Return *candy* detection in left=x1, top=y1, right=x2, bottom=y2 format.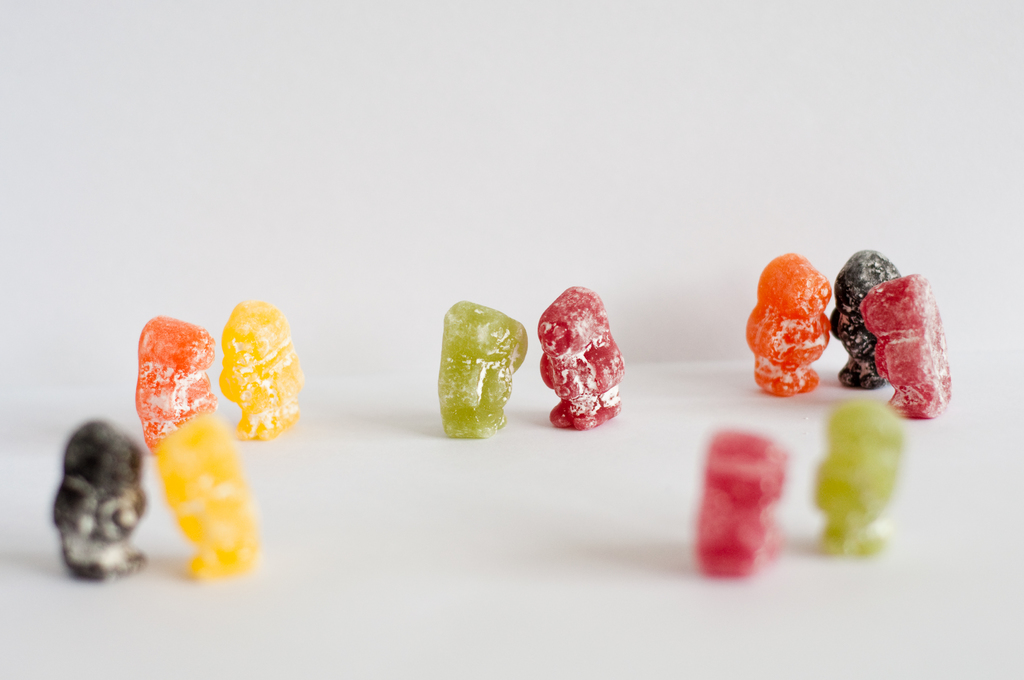
left=814, top=399, right=910, bottom=555.
